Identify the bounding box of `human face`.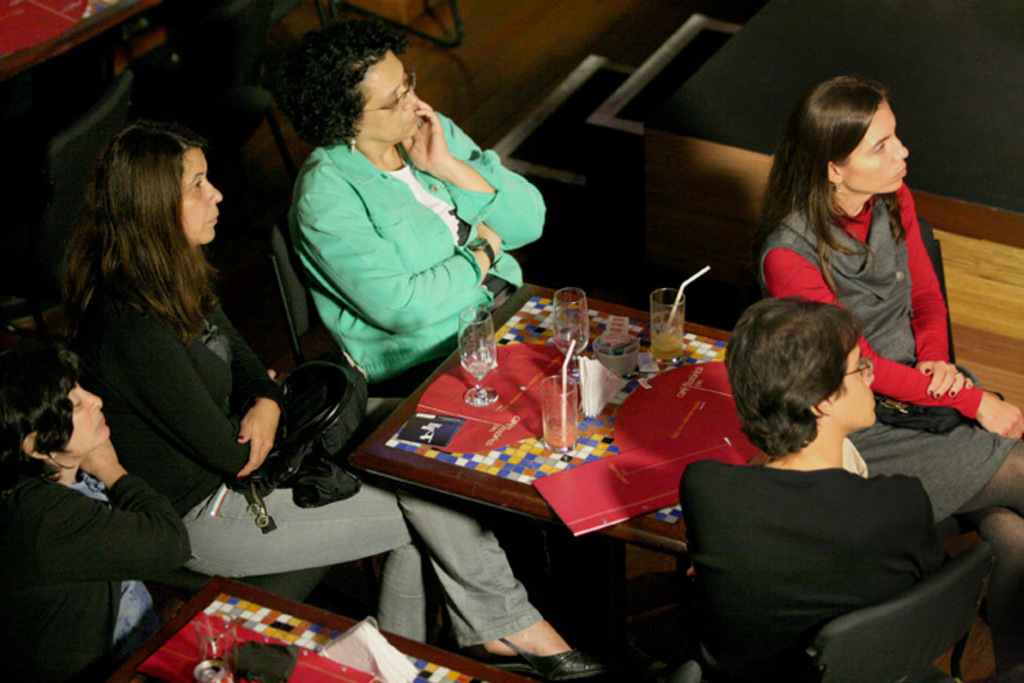
[left=70, top=378, right=112, bottom=452].
